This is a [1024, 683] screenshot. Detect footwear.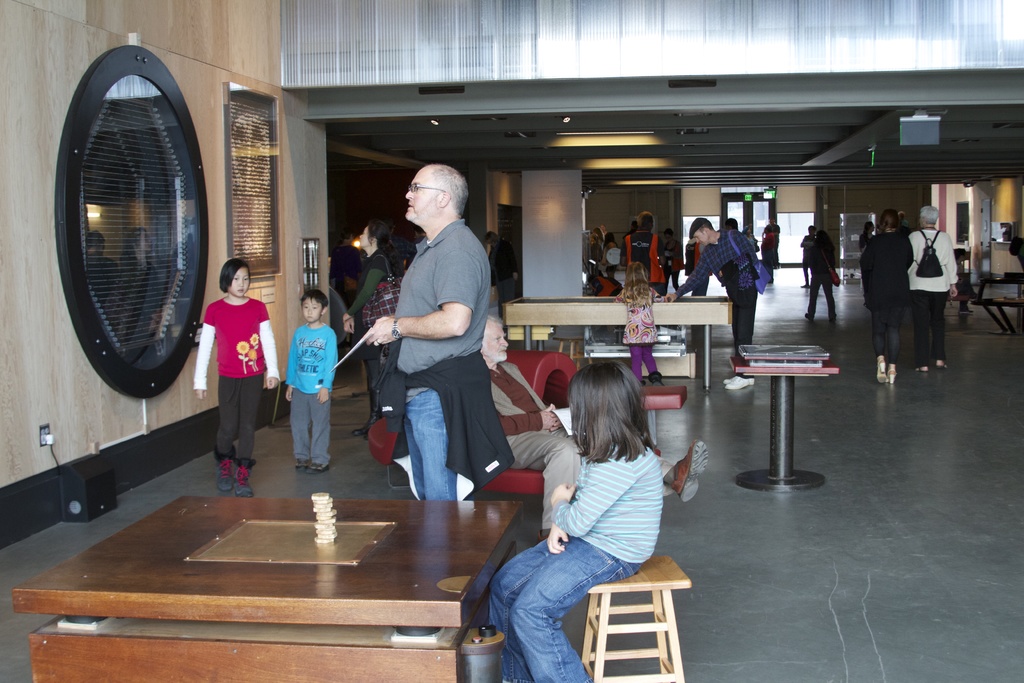
[650,370,663,388].
